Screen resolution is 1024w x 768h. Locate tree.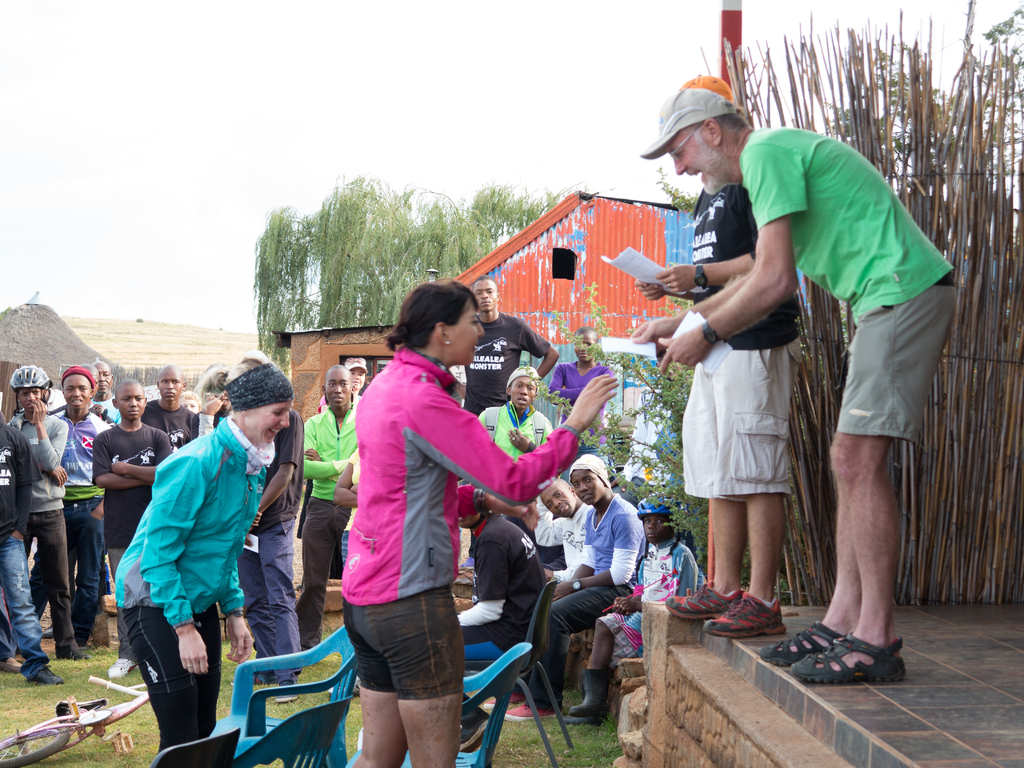
(left=655, top=170, right=722, bottom=214).
